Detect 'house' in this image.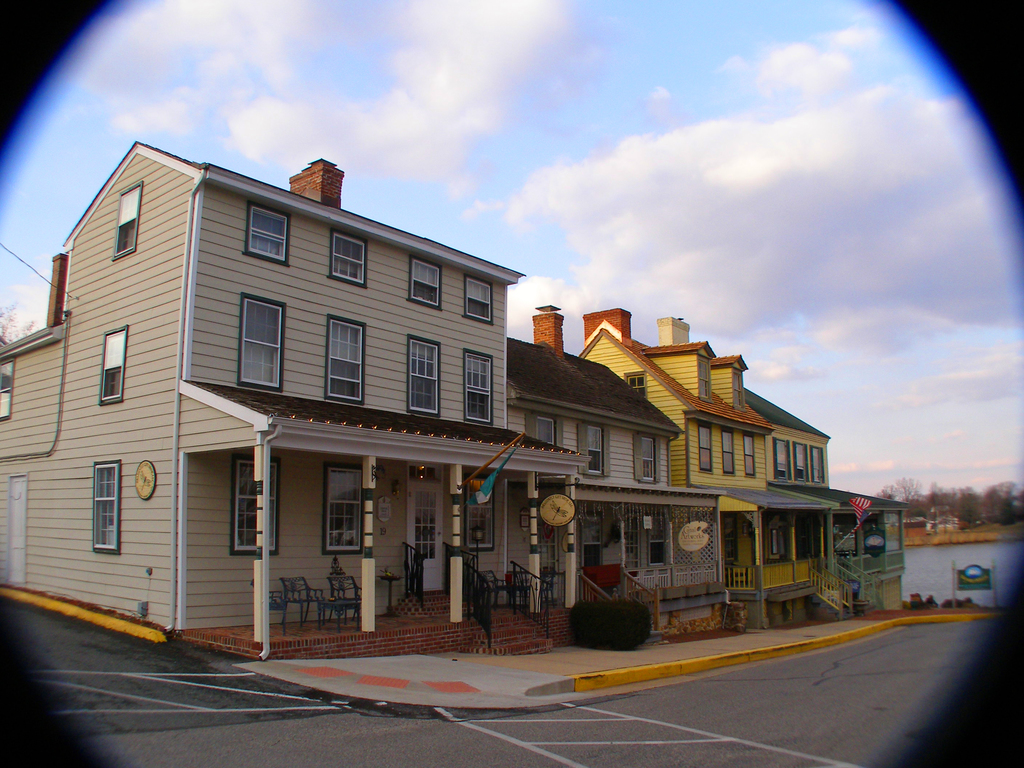
Detection: [left=599, top=306, right=903, bottom=623].
